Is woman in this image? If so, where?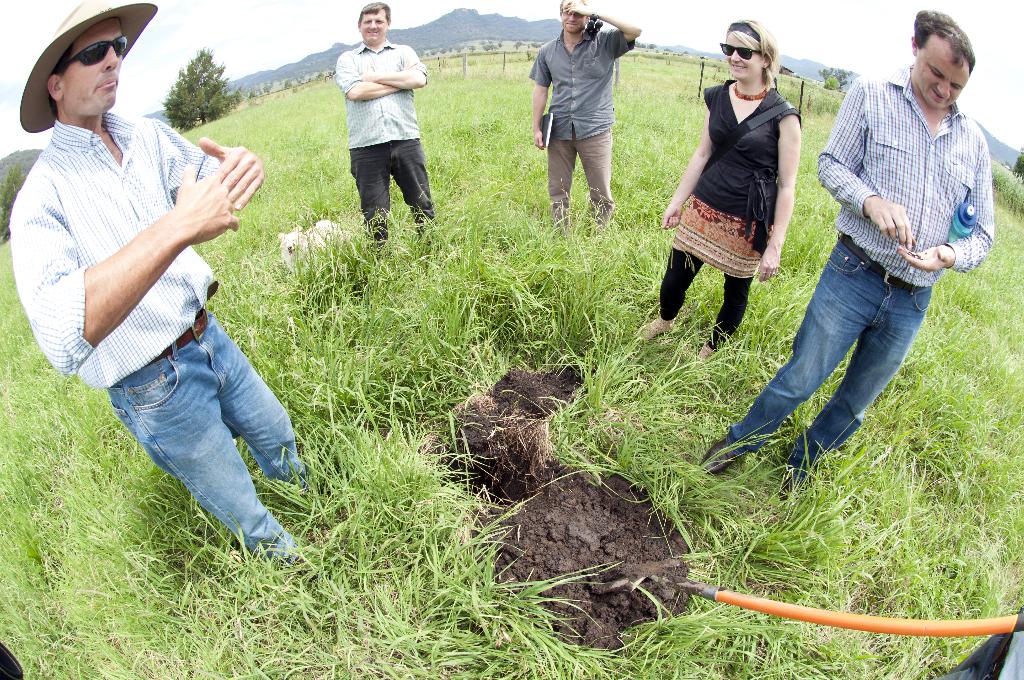
Yes, at (679,25,825,375).
